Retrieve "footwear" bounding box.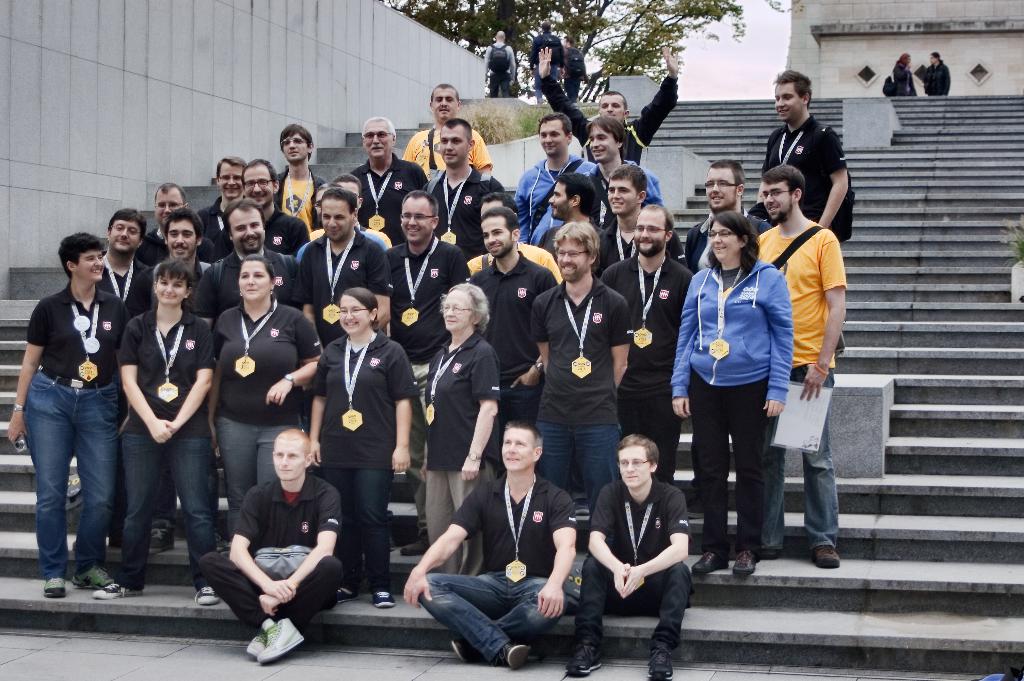
Bounding box: (573, 498, 588, 514).
